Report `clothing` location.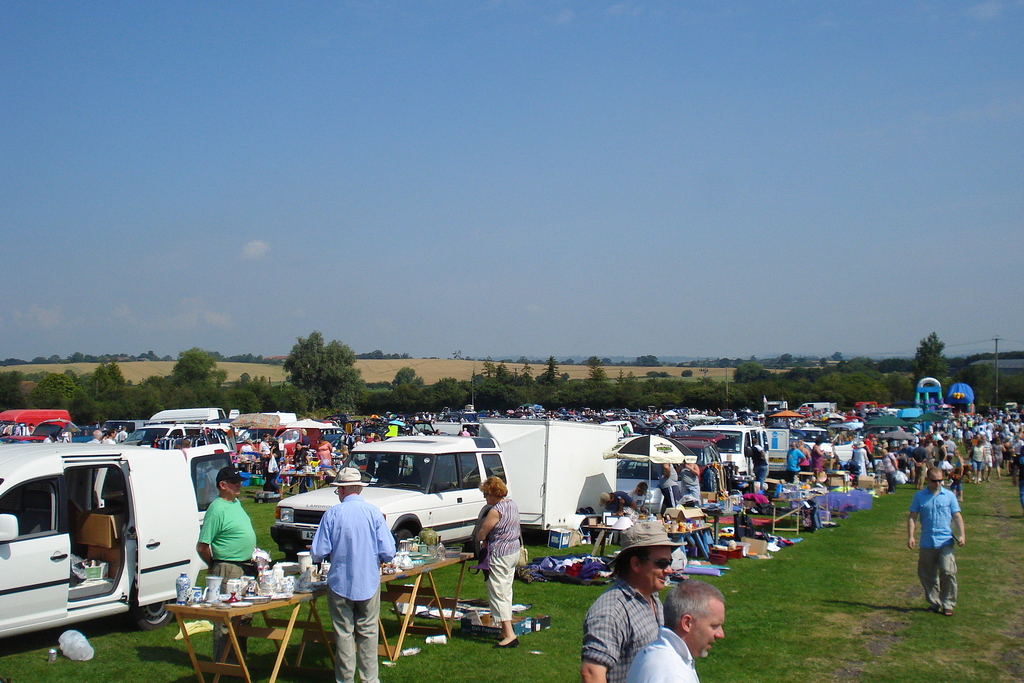
Report: (x1=195, y1=495, x2=261, y2=661).
